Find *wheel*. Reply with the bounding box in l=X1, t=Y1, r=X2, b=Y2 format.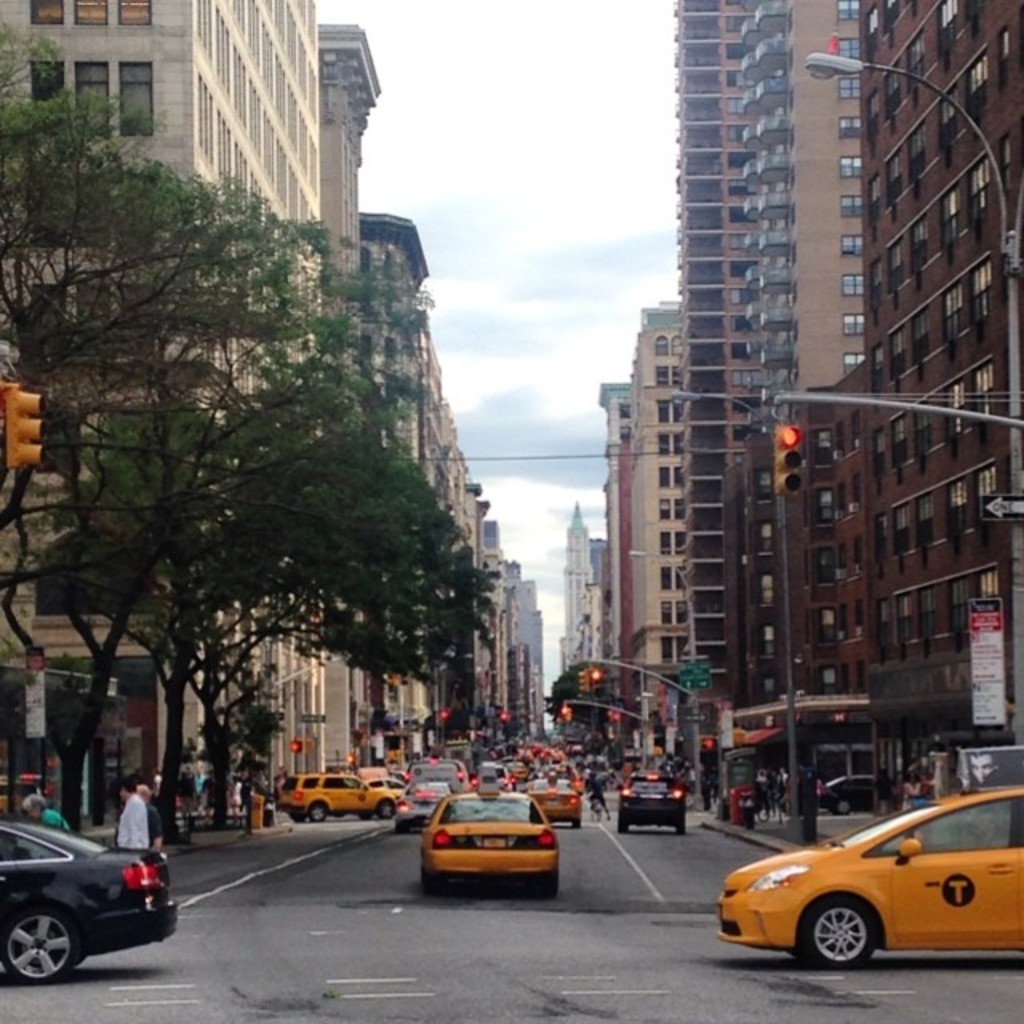
l=680, t=811, r=696, b=837.
